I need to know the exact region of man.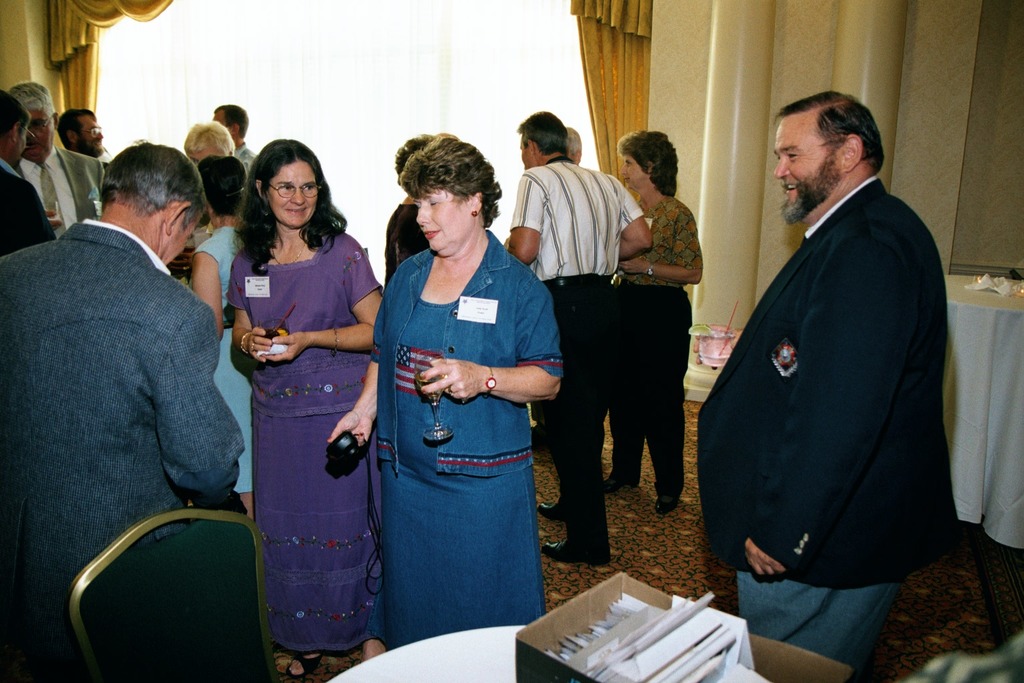
Region: 0,137,249,682.
